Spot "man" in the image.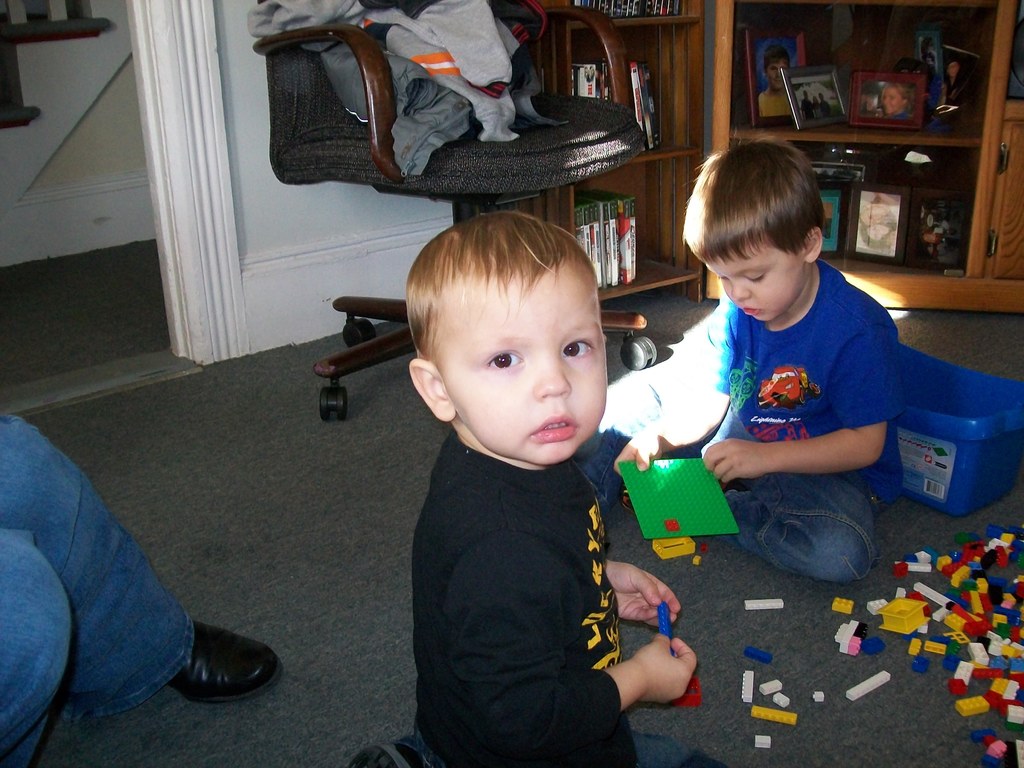
"man" found at bbox=(0, 406, 283, 767).
